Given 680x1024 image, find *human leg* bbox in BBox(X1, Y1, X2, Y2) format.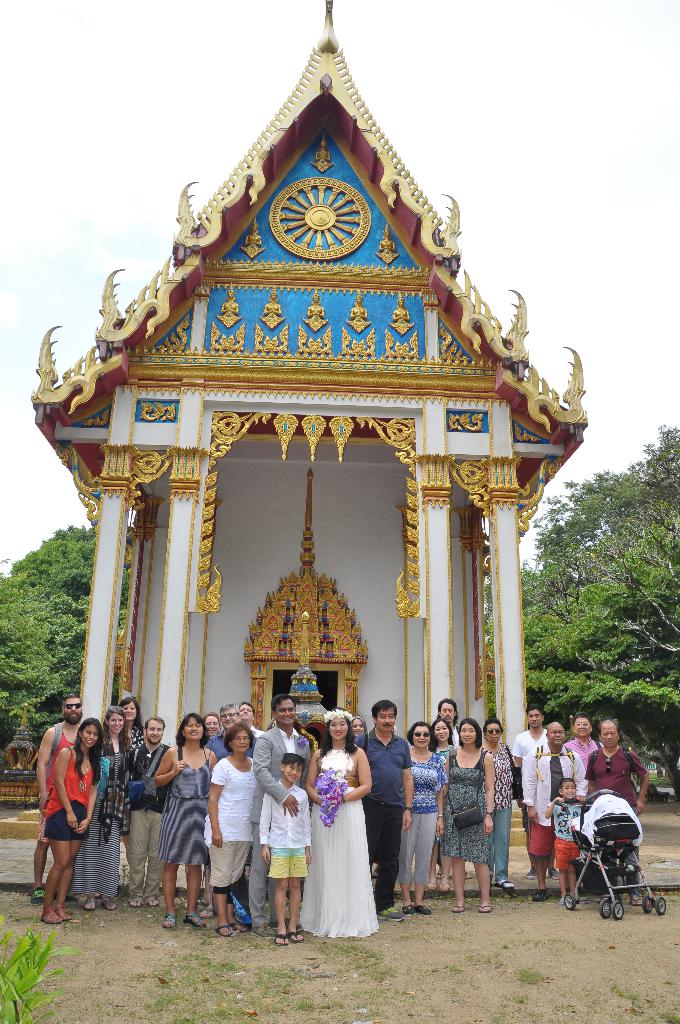
BBox(291, 852, 304, 943).
